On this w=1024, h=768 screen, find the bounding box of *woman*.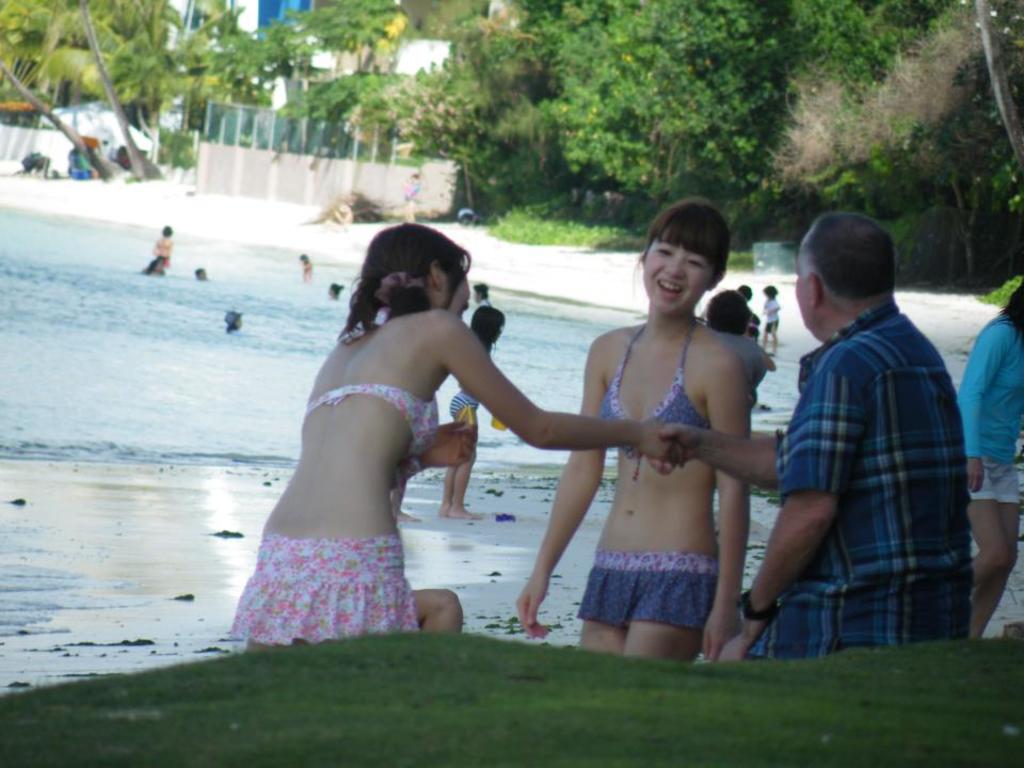
Bounding box: BBox(516, 213, 783, 662).
